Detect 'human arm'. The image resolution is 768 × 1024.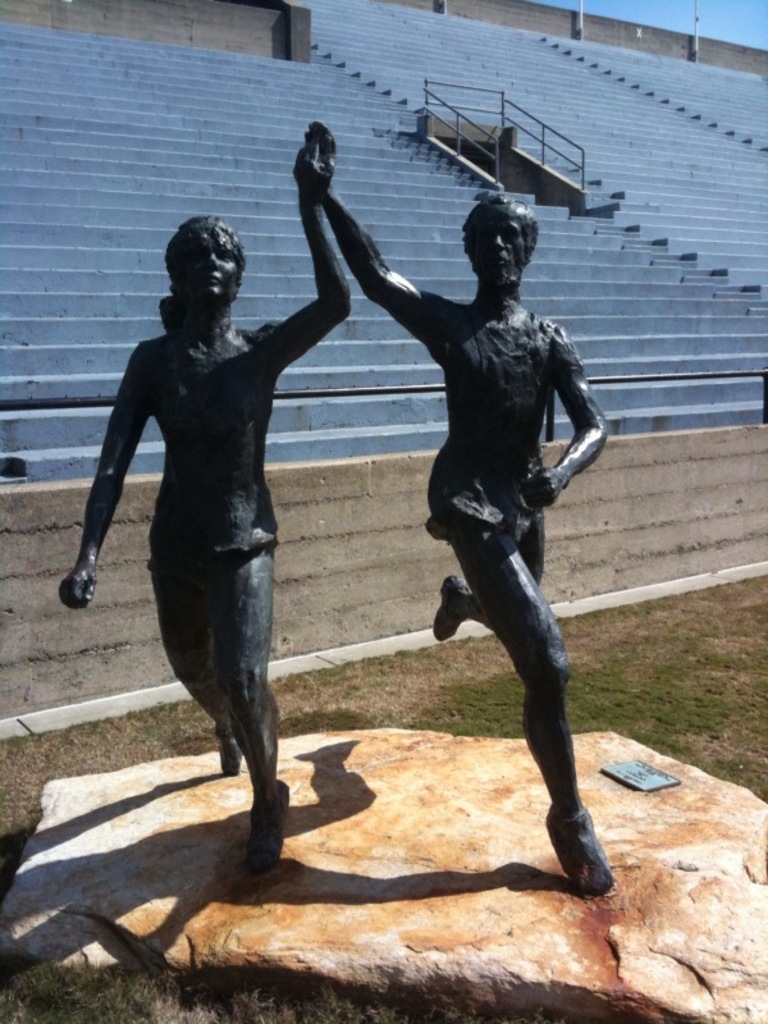
bbox(50, 335, 161, 608).
